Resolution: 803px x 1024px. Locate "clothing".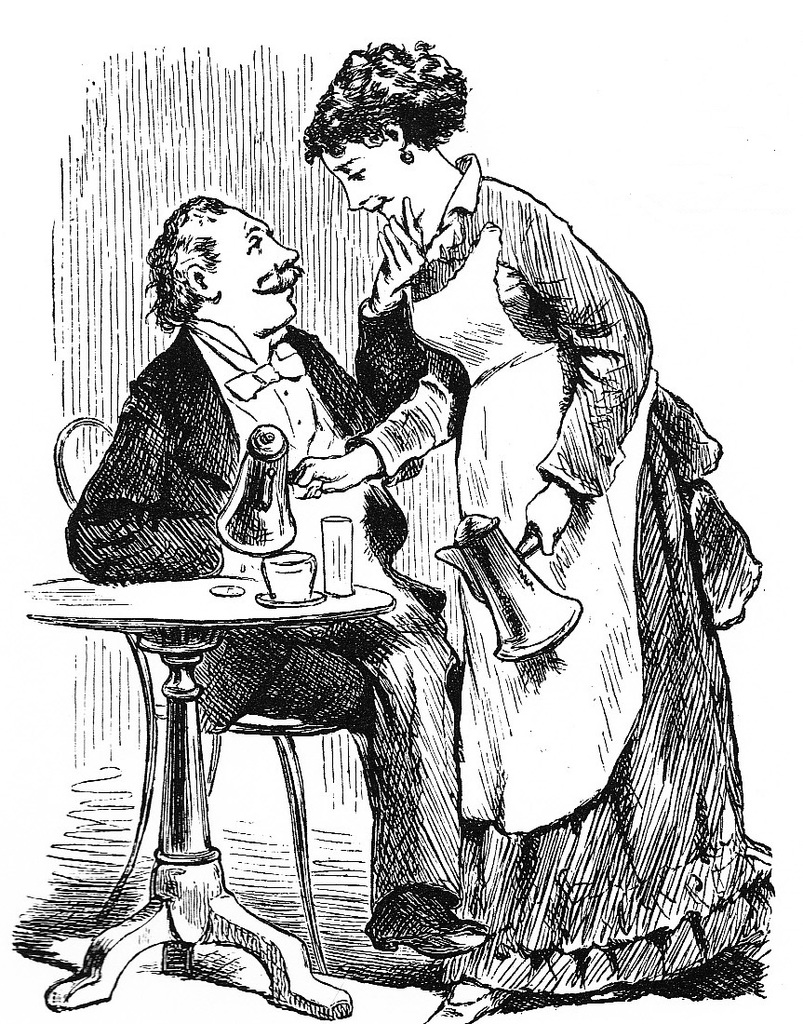
(left=259, top=155, right=734, bottom=967).
